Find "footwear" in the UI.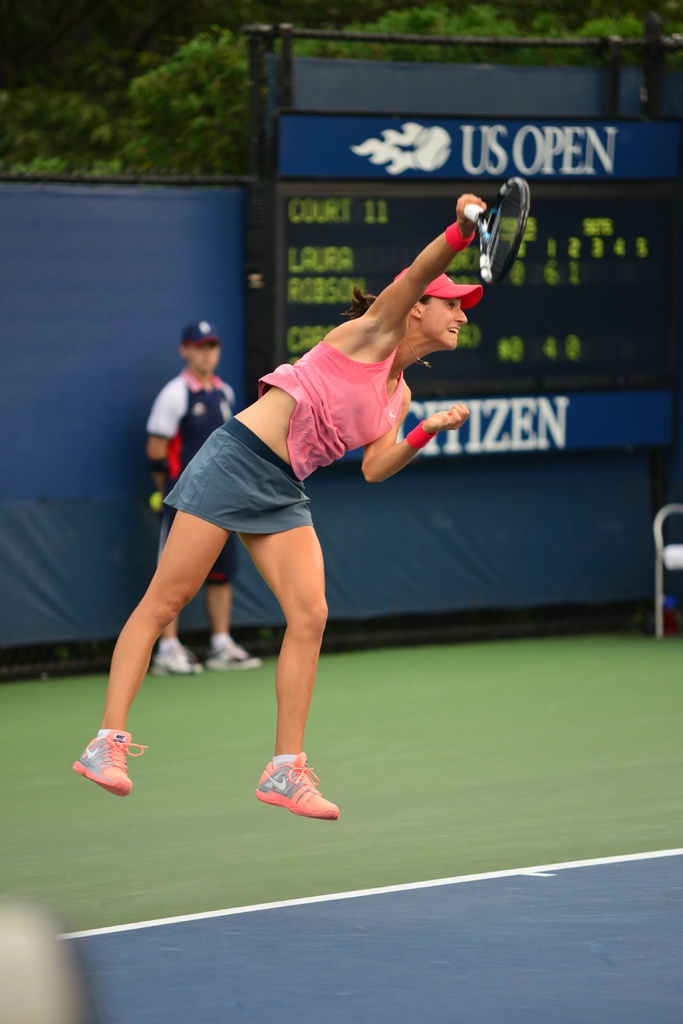
UI element at detection(149, 648, 201, 676).
